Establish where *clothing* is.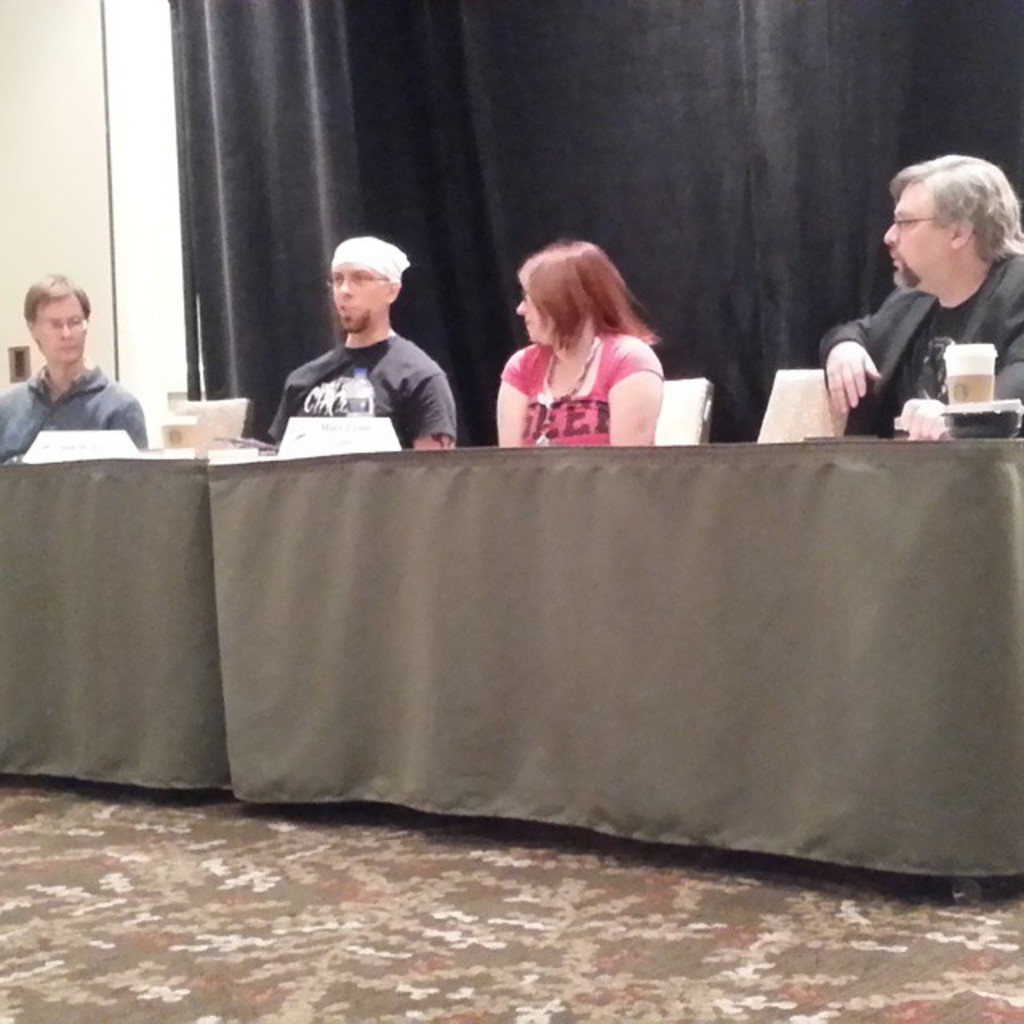
Established at rect(819, 246, 1022, 438).
